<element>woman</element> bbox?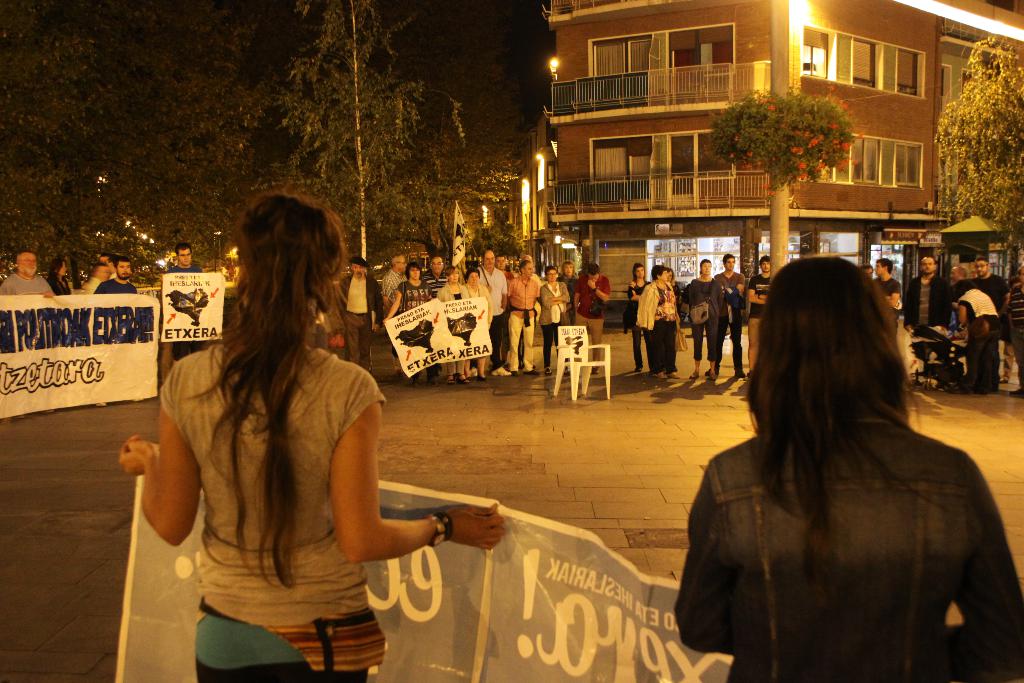
(x1=541, y1=267, x2=571, y2=377)
